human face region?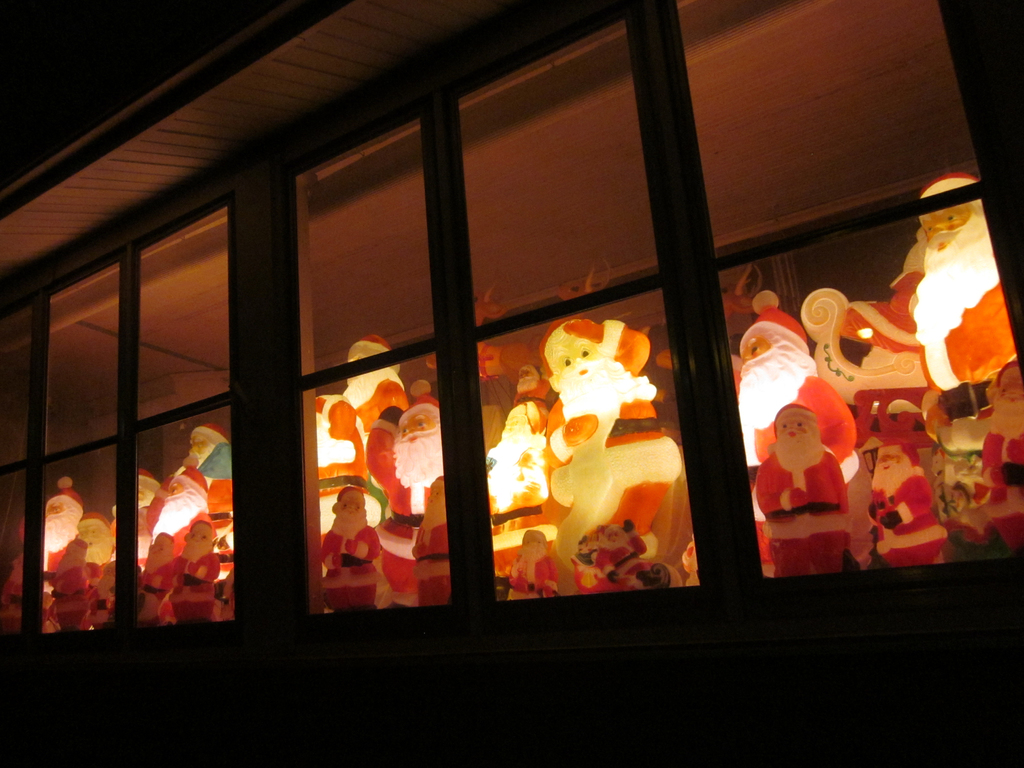
{"left": 77, "top": 527, "right": 109, "bottom": 553}
